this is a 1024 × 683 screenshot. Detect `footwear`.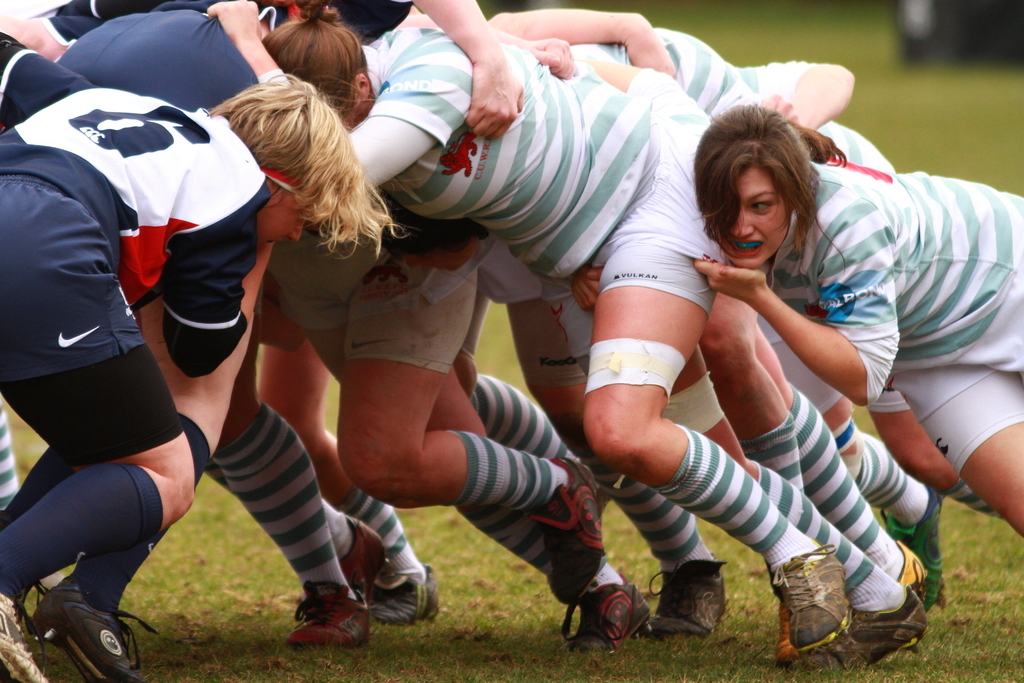
x1=340, y1=516, x2=386, y2=607.
